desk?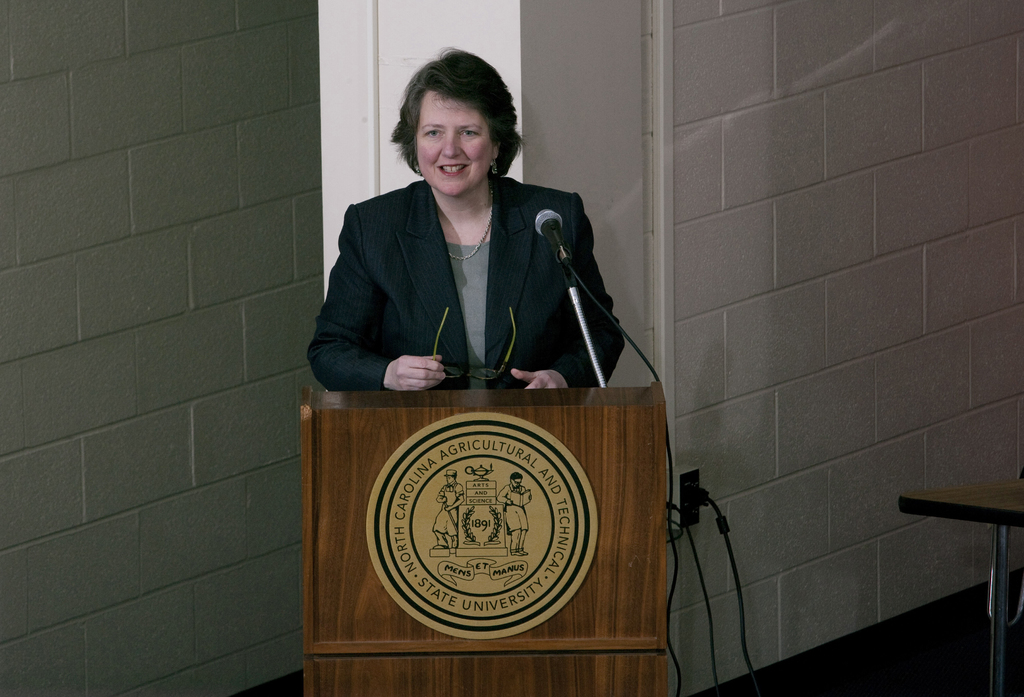
select_region(305, 381, 667, 696)
